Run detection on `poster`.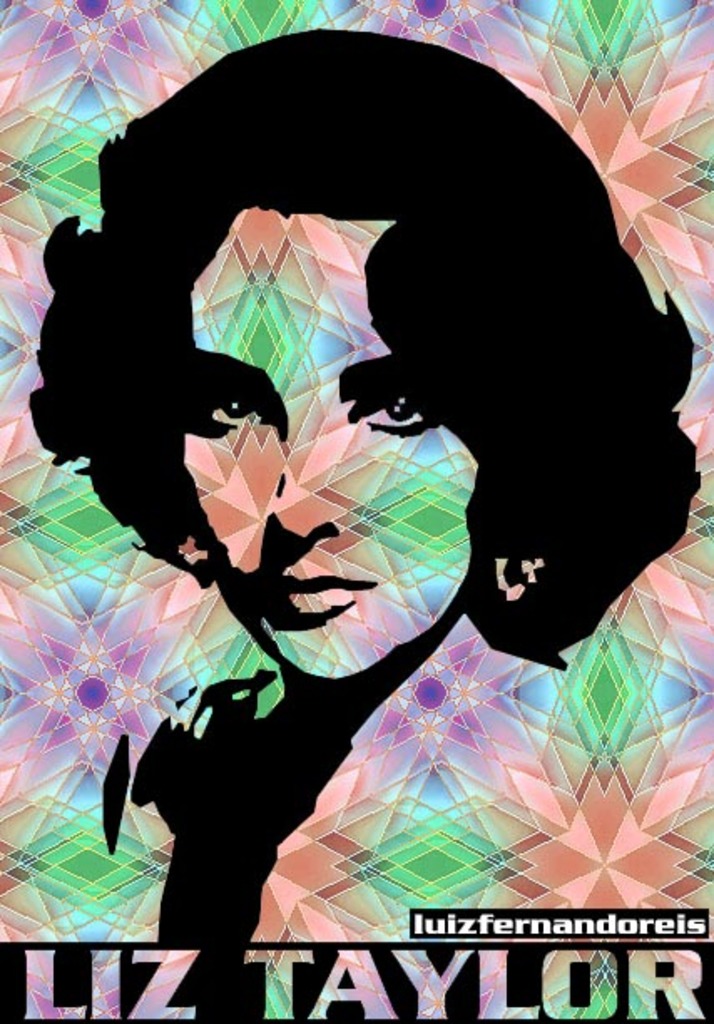
Result: [0,0,712,1022].
